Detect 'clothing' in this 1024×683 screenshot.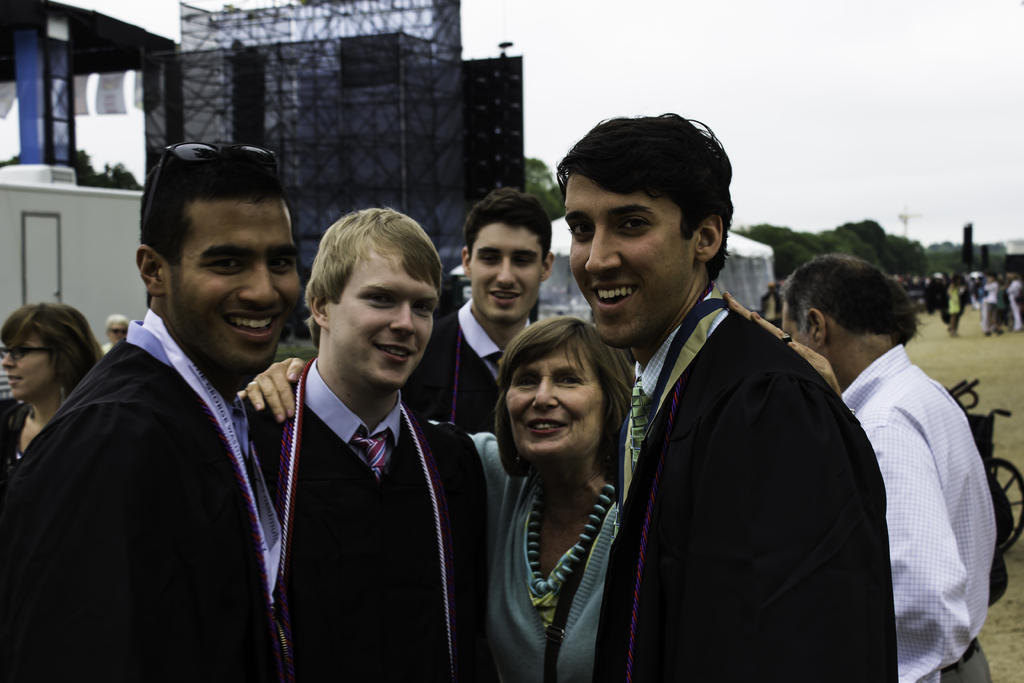
Detection: left=842, top=339, right=995, bottom=682.
